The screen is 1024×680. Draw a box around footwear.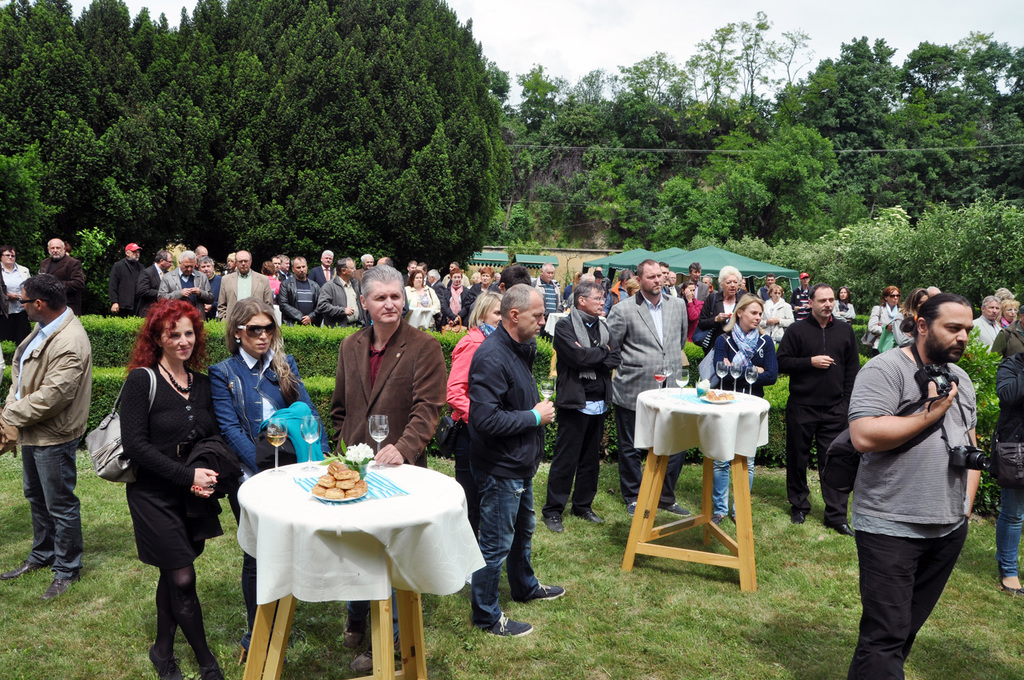
locate(790, 512, 806, 524).
